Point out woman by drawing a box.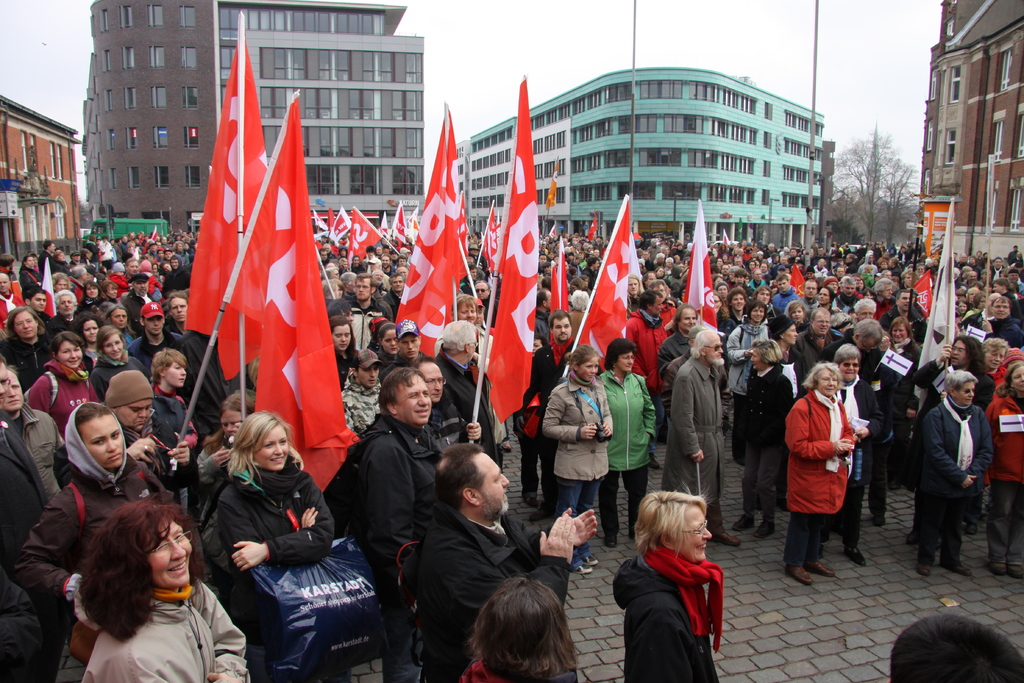
left=0, top=303, right=65, bottom=384.
